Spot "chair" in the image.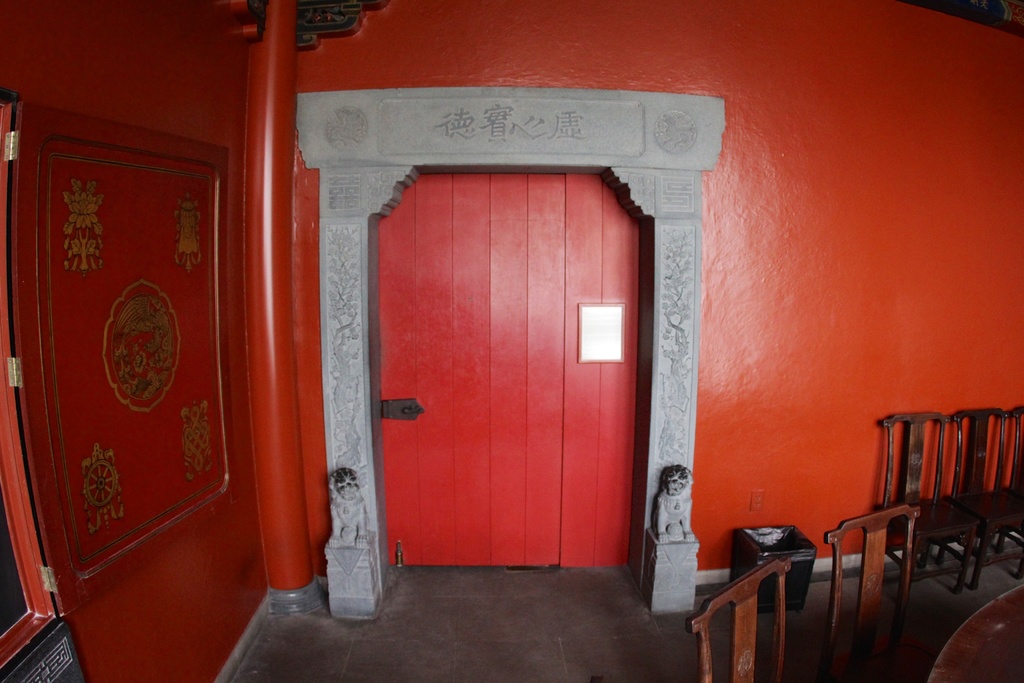
"chair" found at bbox(678, 556, 795, 680).
